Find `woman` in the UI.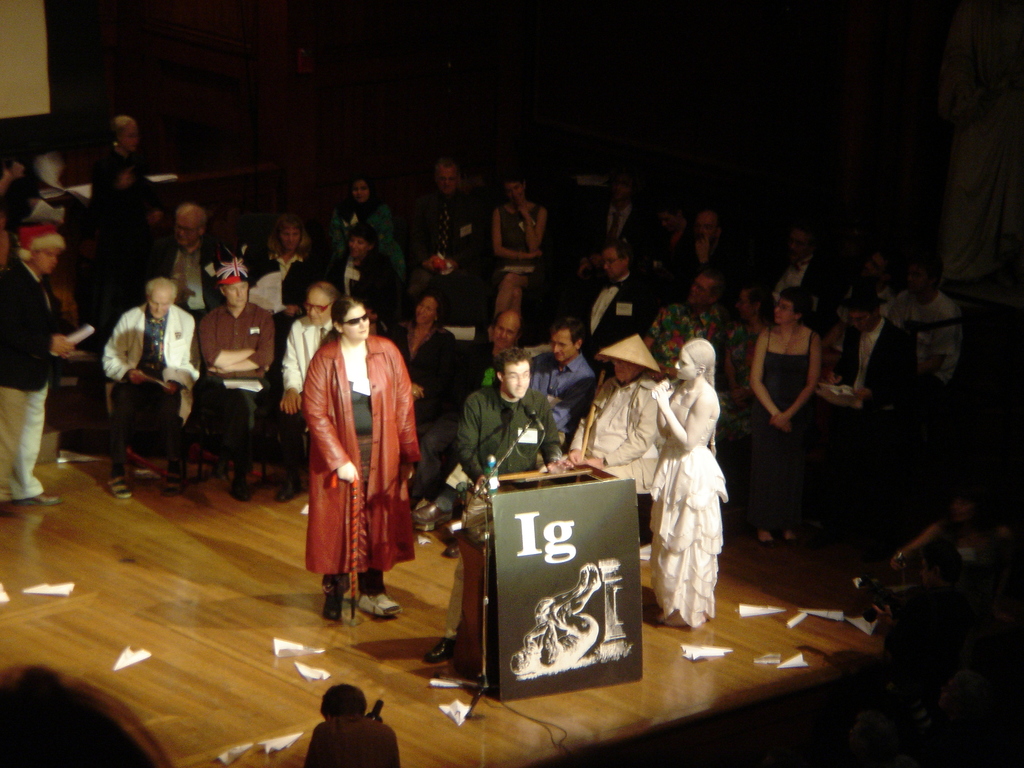
UI element at (388,290,459,440).
